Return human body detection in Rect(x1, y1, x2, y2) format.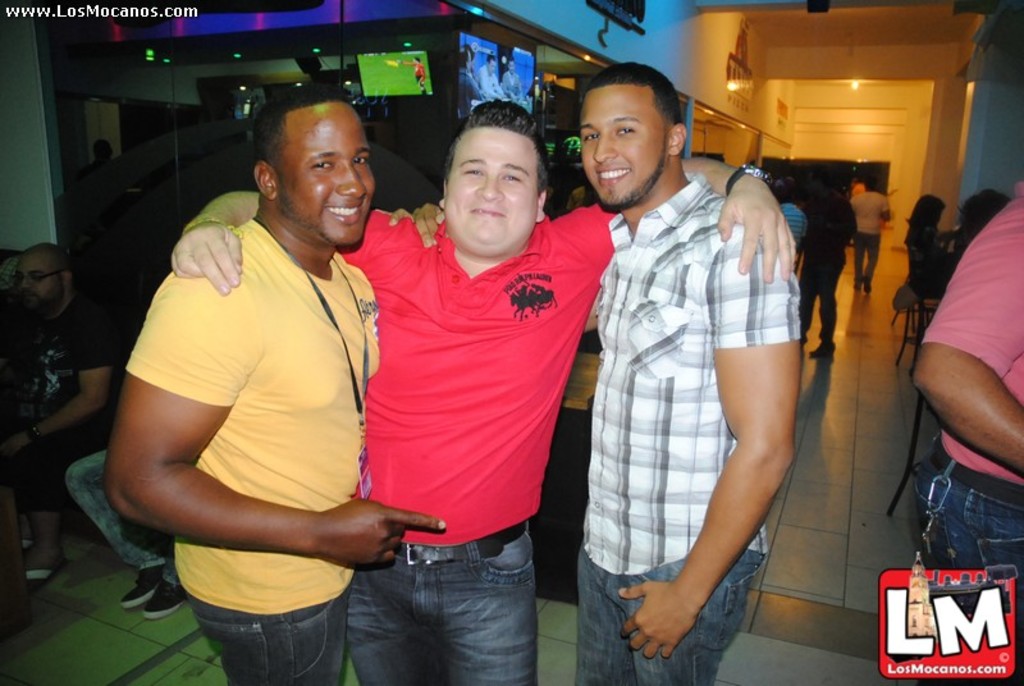
Rect(854, 172, 891, 292).
